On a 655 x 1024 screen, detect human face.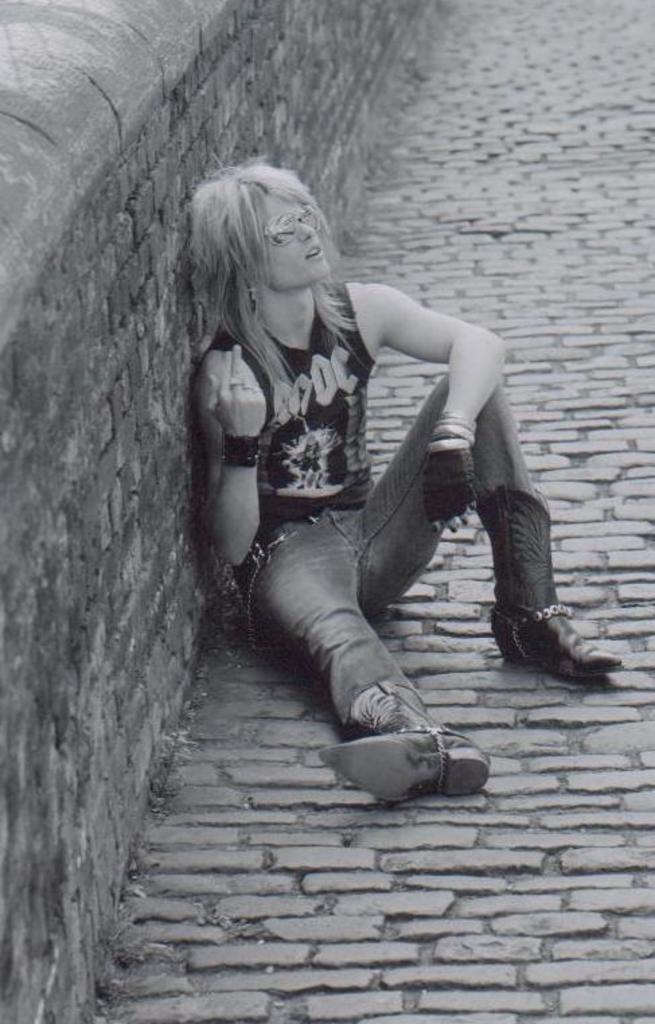
detection(262, 191, 335, 287).
